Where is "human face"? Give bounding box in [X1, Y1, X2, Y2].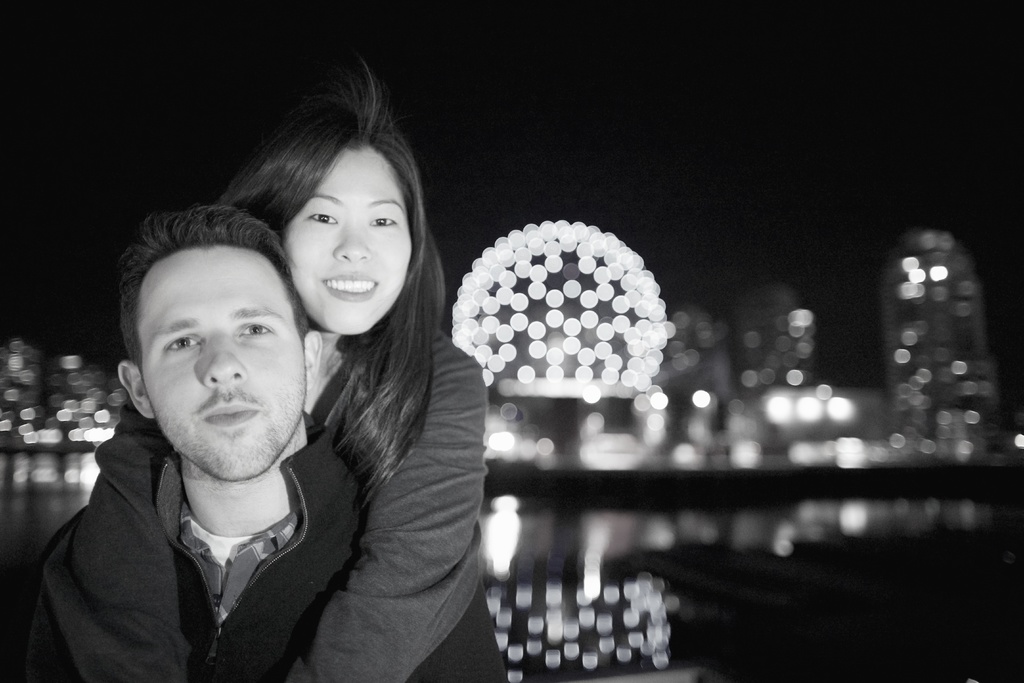
[276, 142, 419, 333].
